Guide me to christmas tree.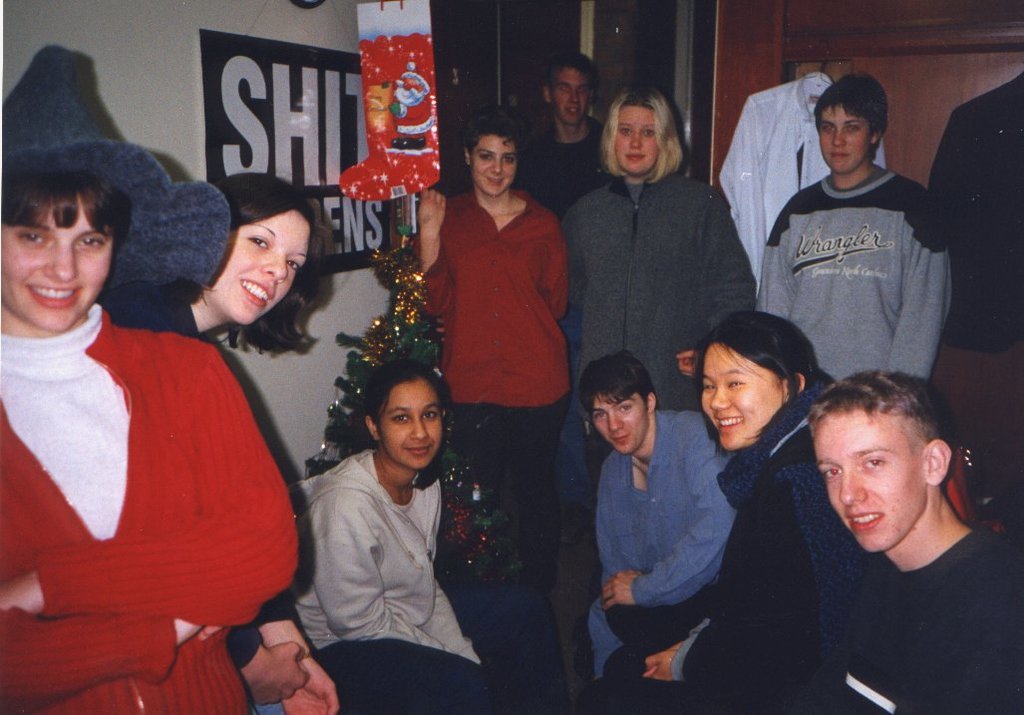
Guidance: 304:216:508:617.
